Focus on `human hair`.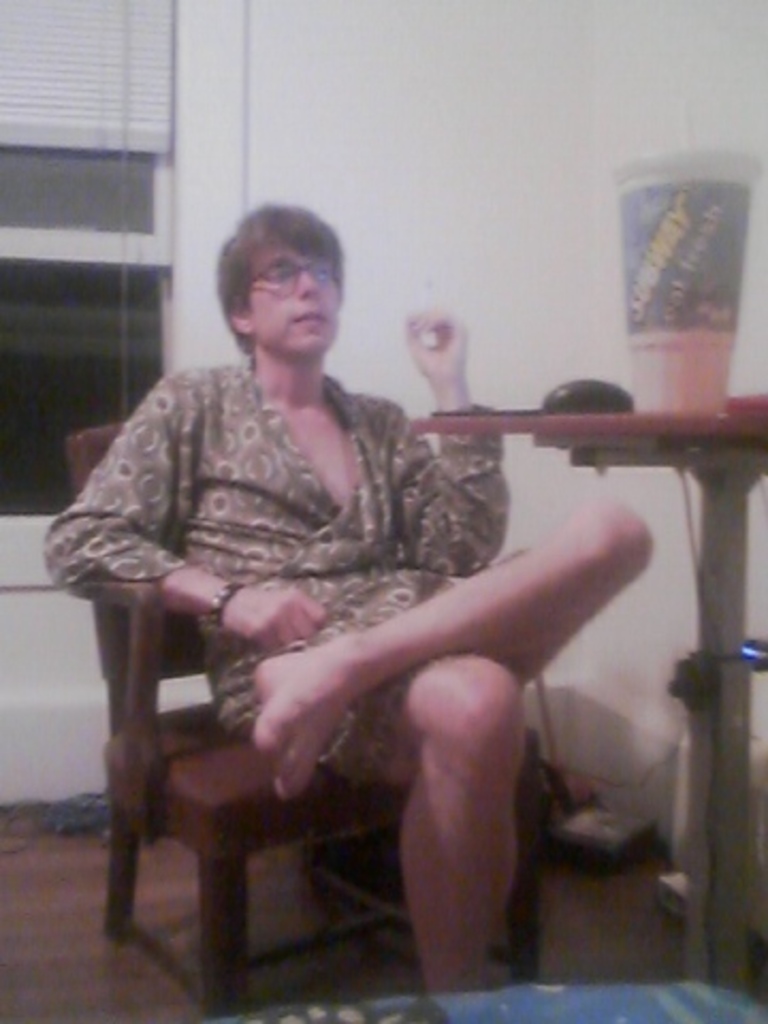
Focused at <box>207,198,341,352</box>.
